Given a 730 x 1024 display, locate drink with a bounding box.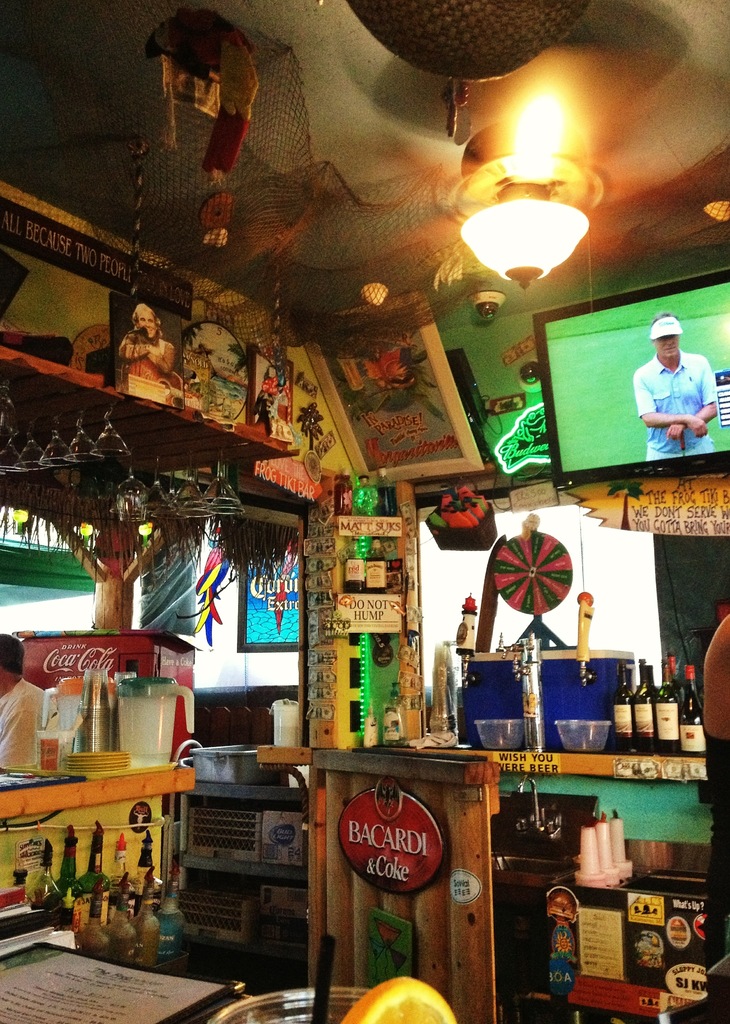
Located: select_region(365, 556, 386, 593).
